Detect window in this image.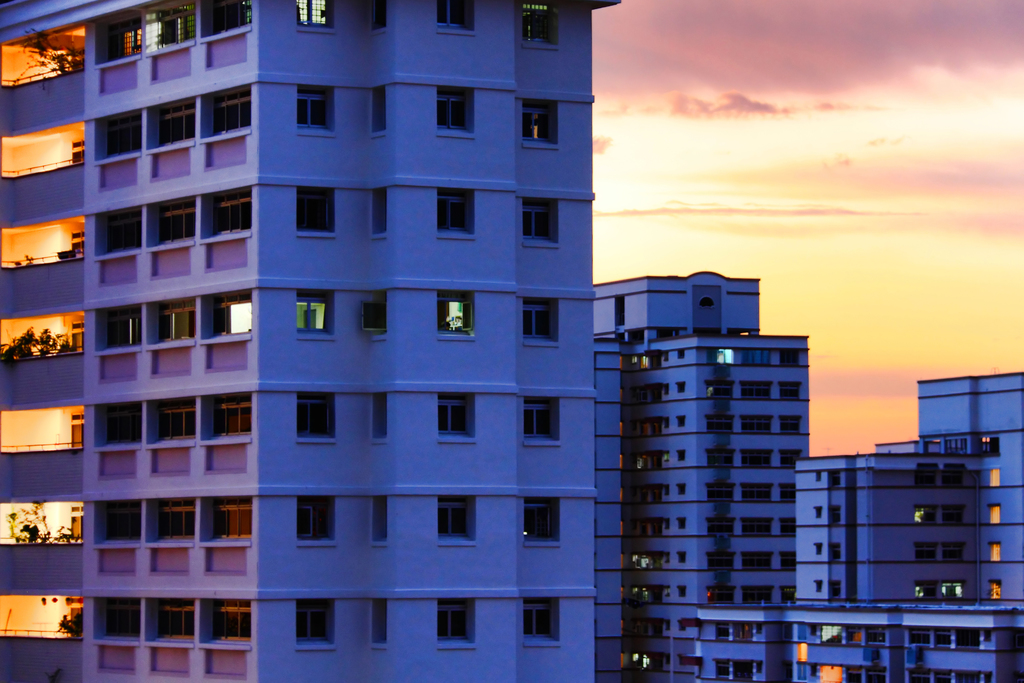
Detection: [x1=376, y1=608, x2=388, y2=648].
